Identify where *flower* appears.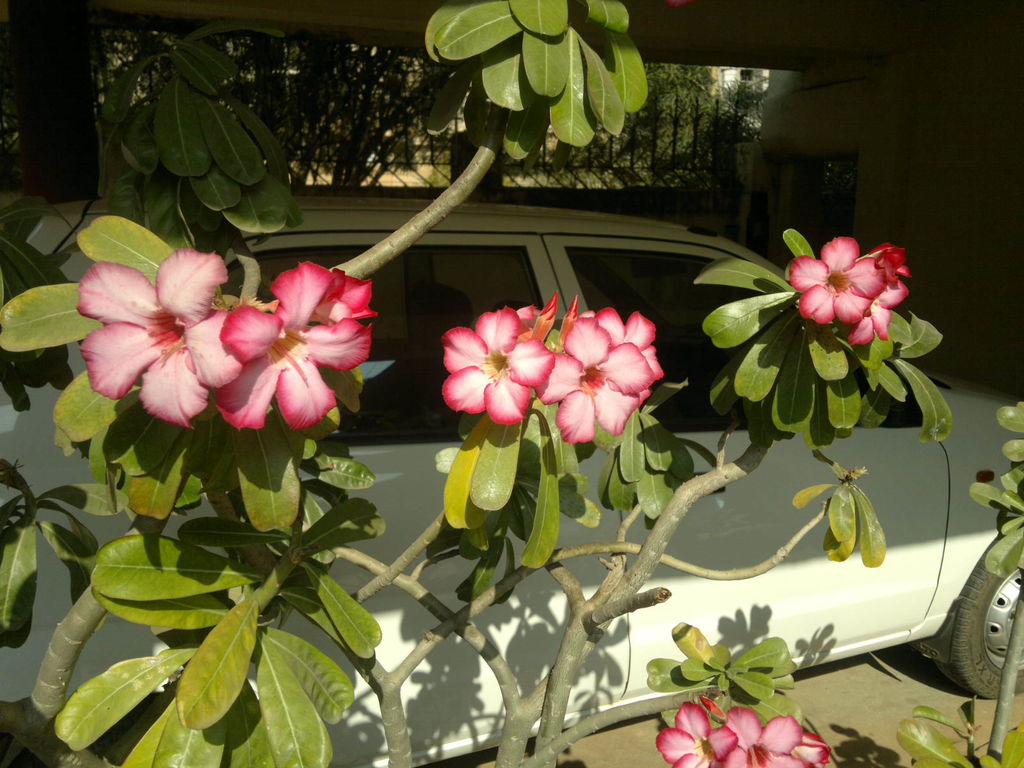
Appears at (left=76, top=246, right=245, bottom=426).
